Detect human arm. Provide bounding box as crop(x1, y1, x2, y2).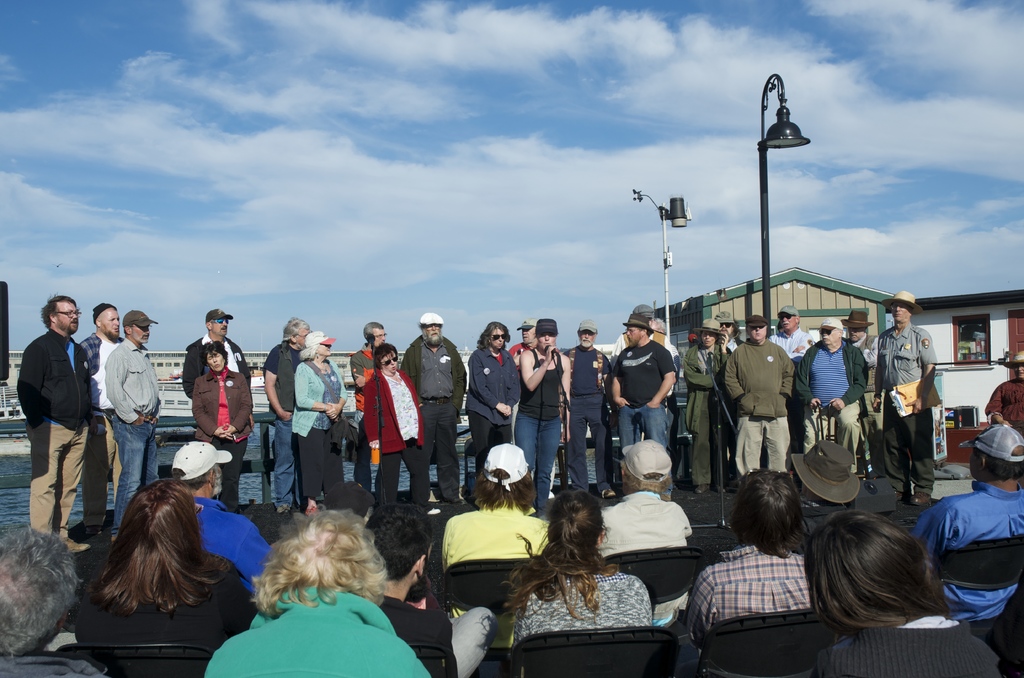
crop(105, 354, 148, 424).
